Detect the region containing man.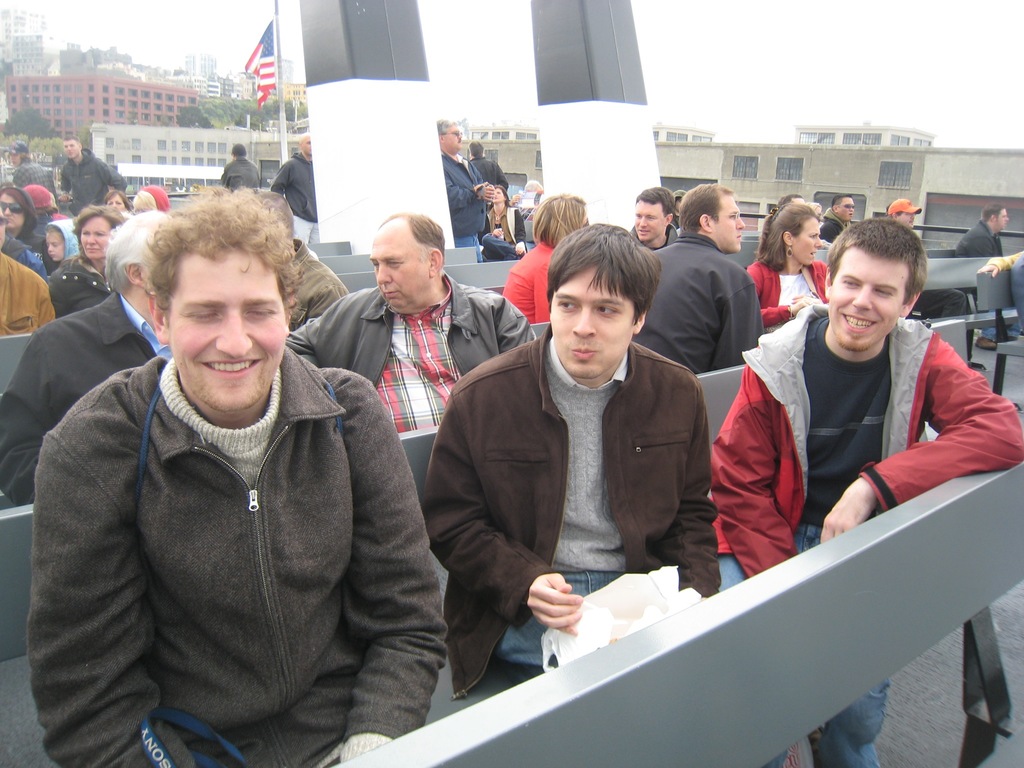
(left=8, top=138, right=54, bottom=193).
